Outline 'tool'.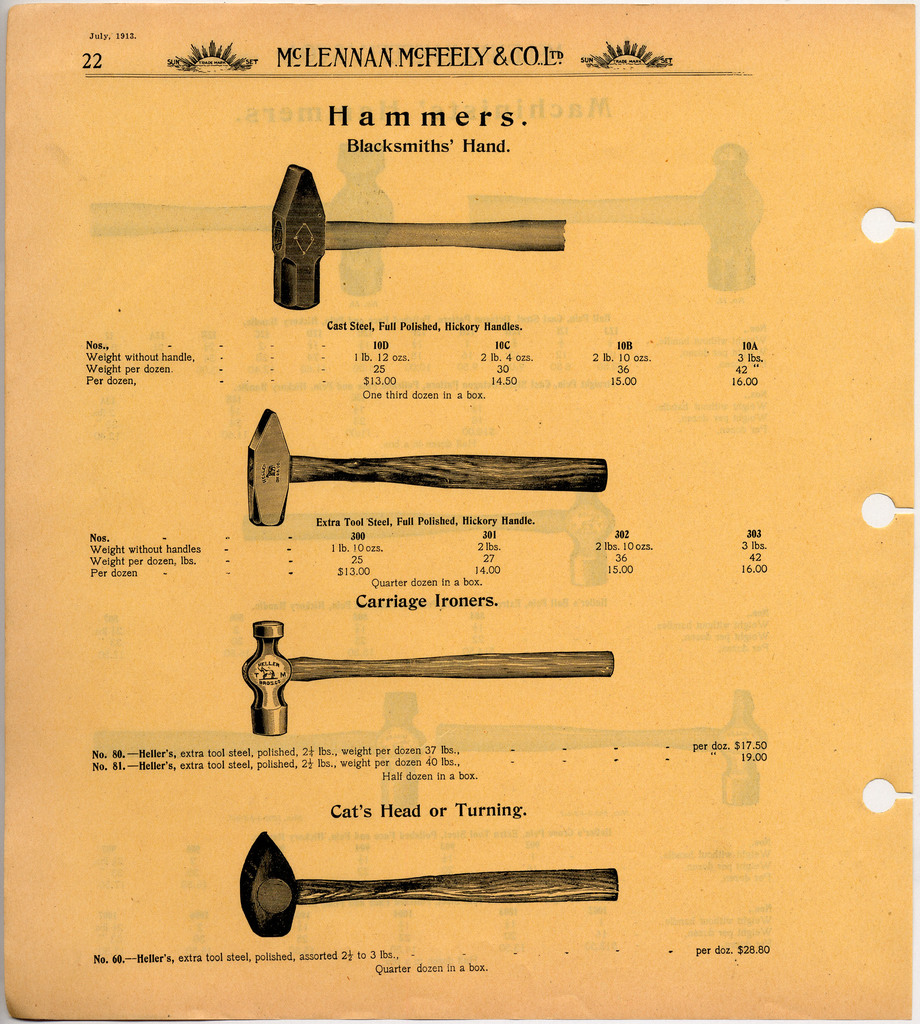
Outline: rect(251, 608, 611, 727).
